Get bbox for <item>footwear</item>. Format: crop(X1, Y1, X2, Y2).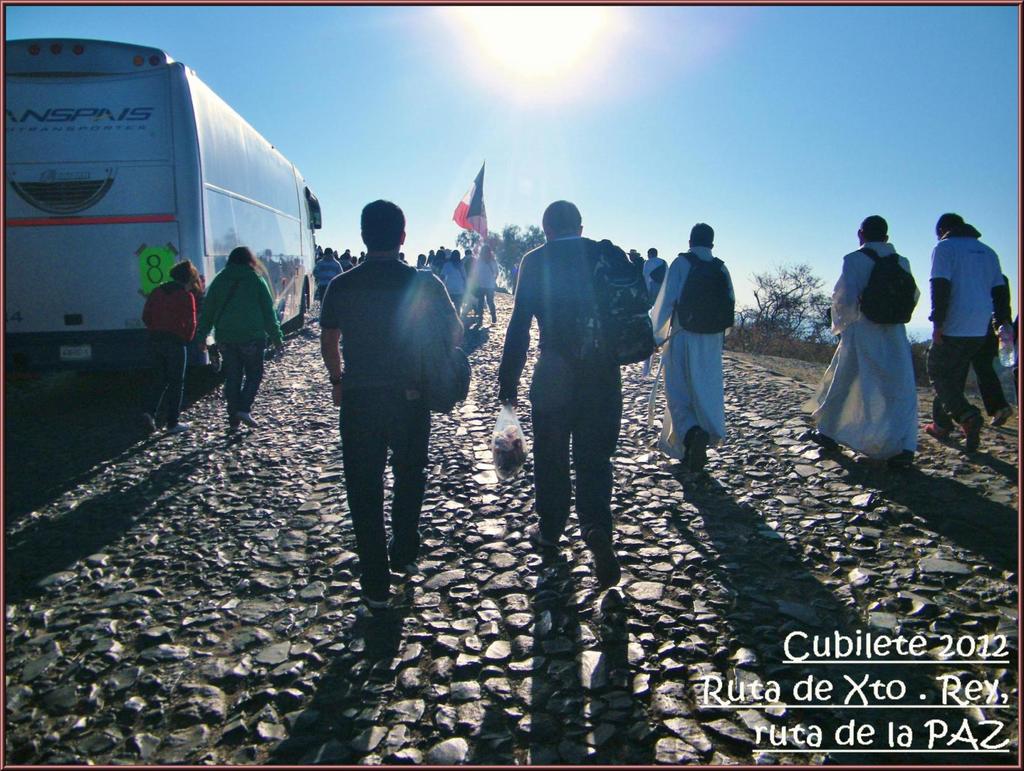
crop(685, 429, 710, 475).
